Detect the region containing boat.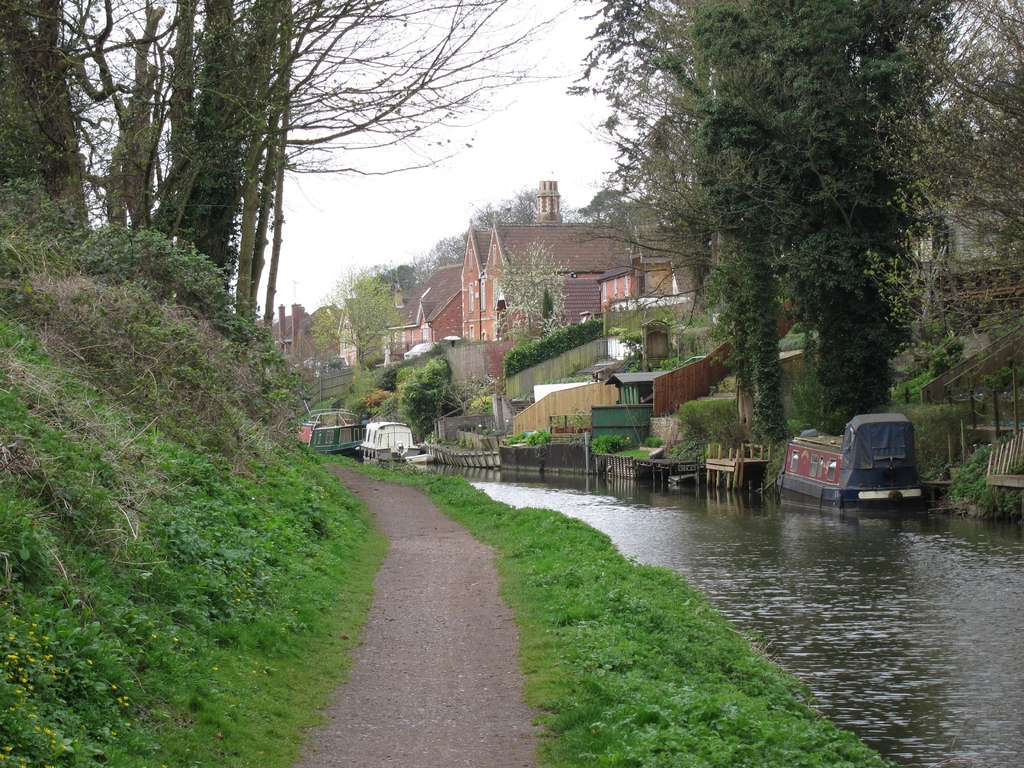
Rect(362, 425, 435, 462).
